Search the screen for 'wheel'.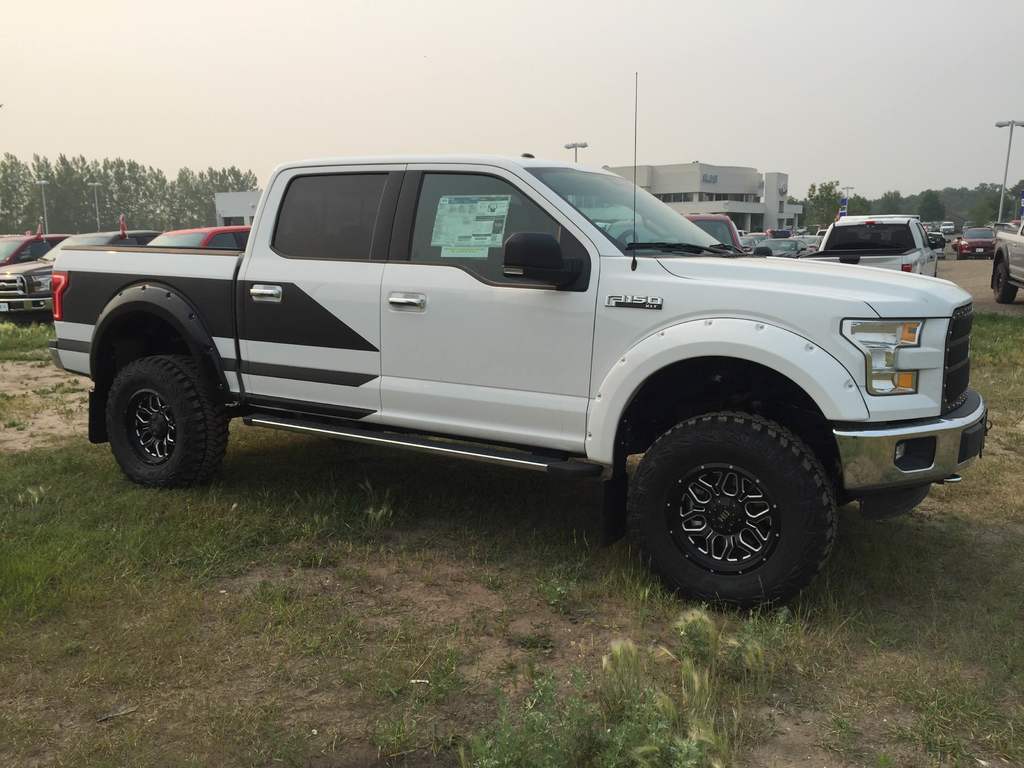
Found at bbox=(632, 410, 849, 599).
